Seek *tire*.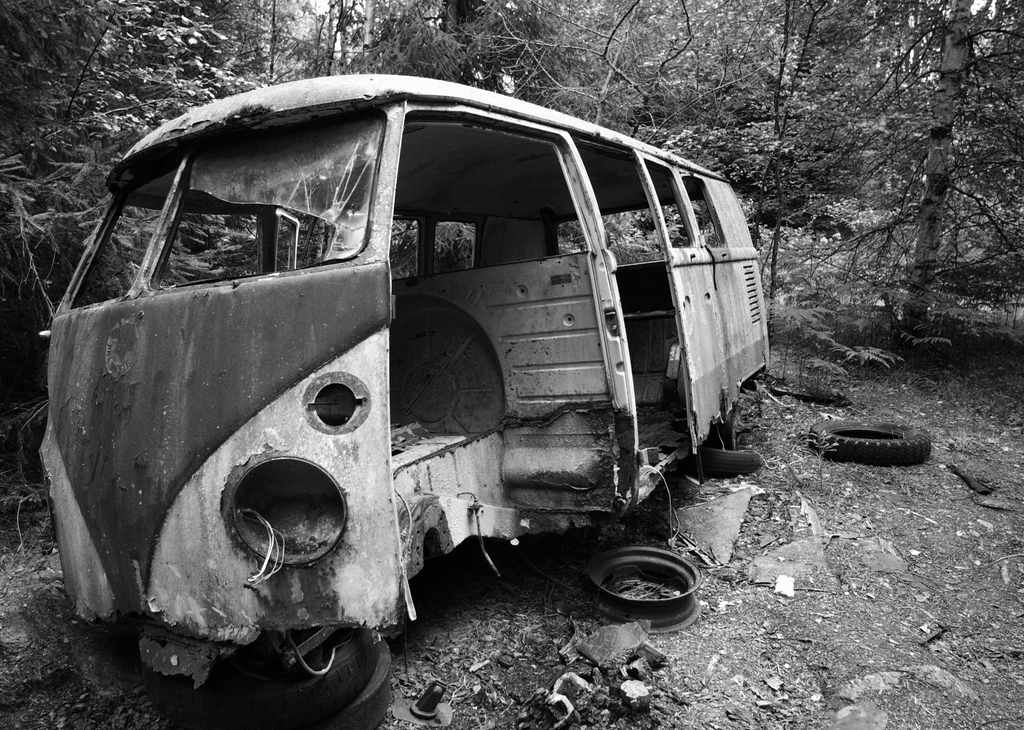
rect(809, 421, 932, 465).
